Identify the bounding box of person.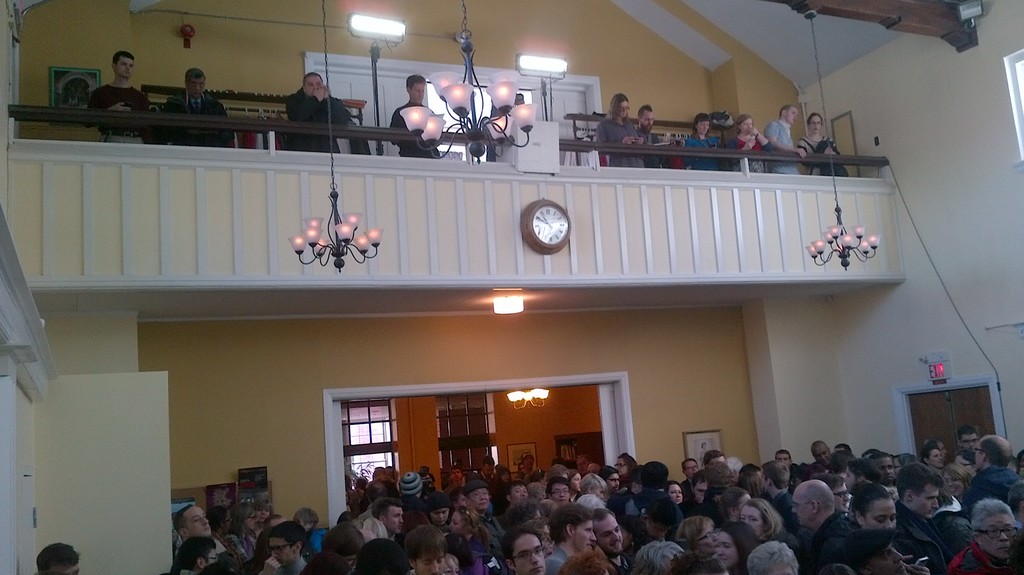
[388, 77, 440, 159].
